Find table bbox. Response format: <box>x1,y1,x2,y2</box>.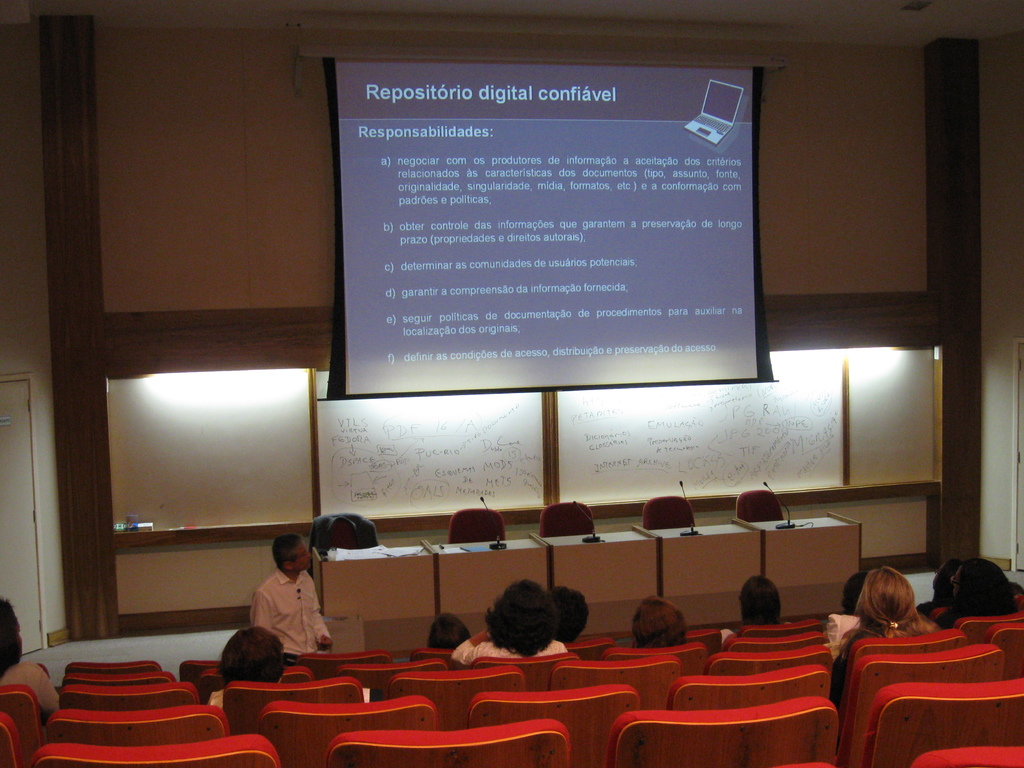
<box>541,523,659,636</box>.
